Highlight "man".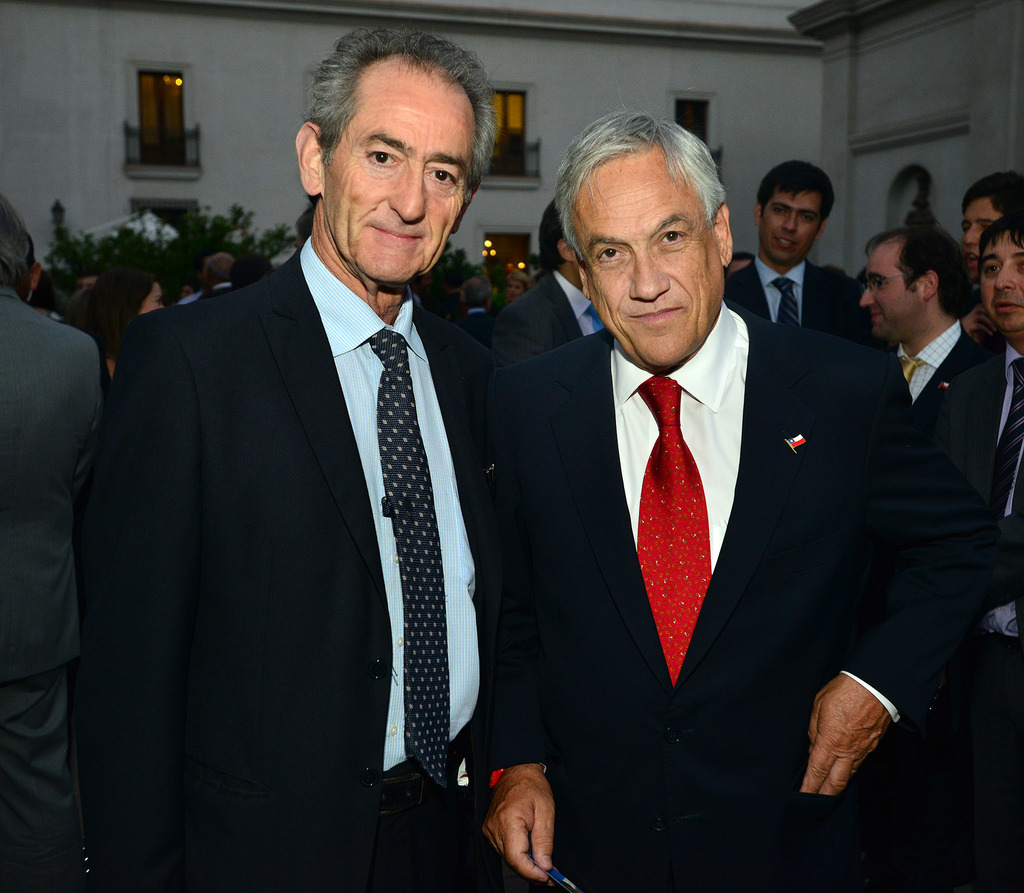
Highlighted region: rect(727, 157, 878, 350).
